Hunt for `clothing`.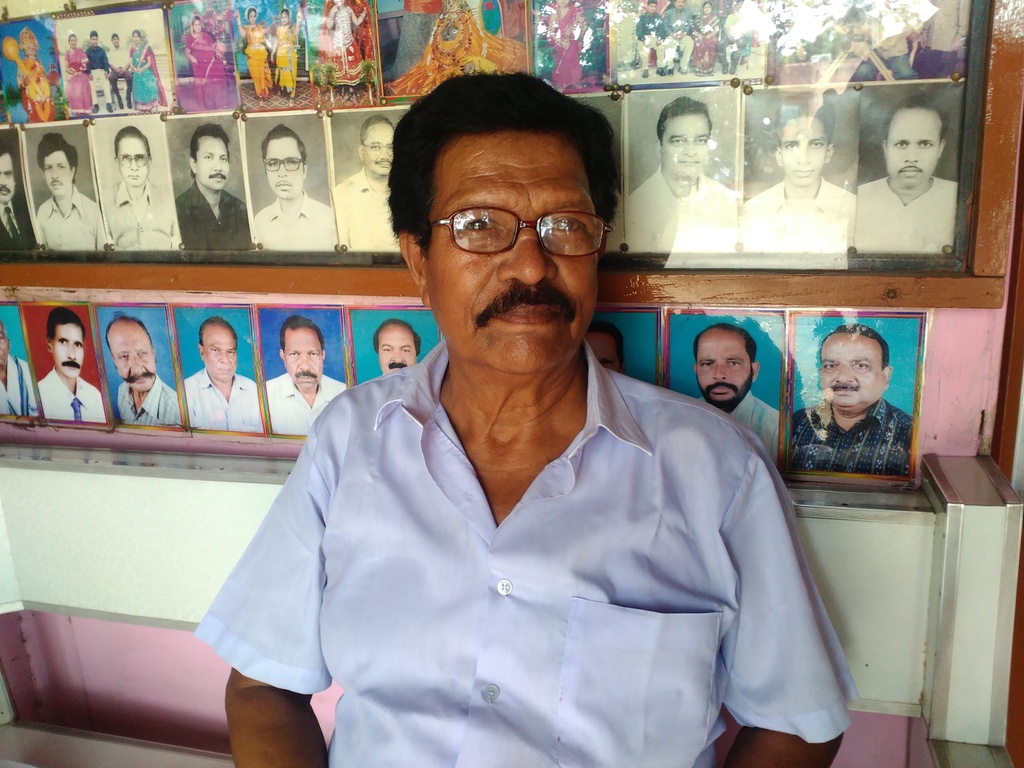
Hunted down at 383:9:526:95.
